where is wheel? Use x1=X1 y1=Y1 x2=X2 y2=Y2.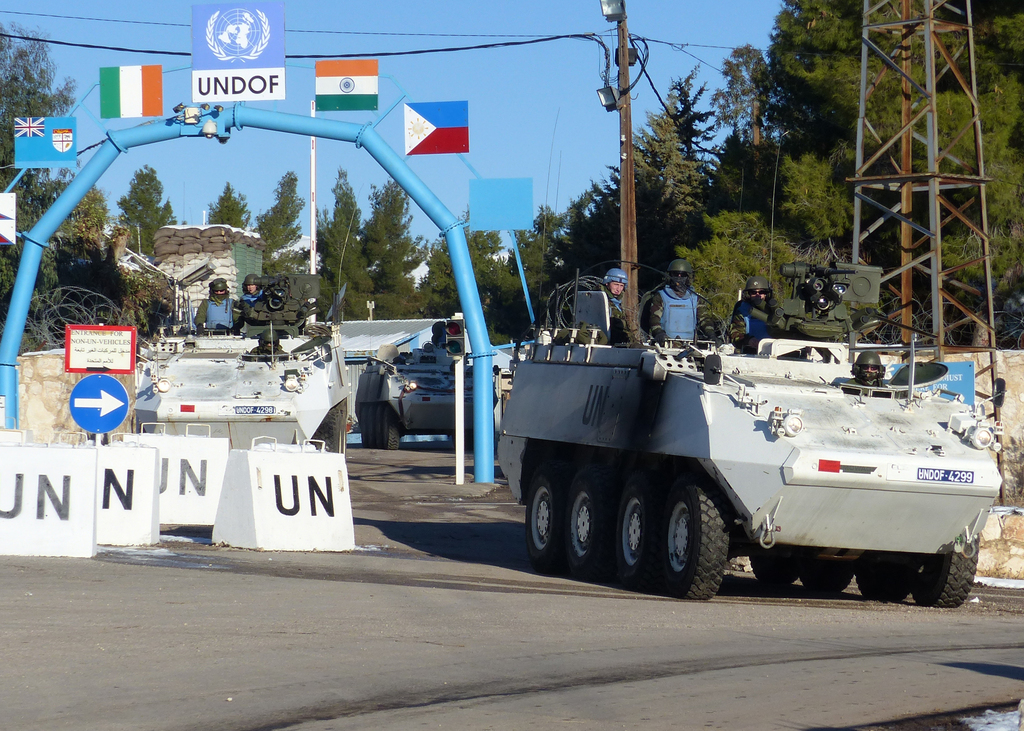
x1=556 y1=469 x2=602 y2=575.
